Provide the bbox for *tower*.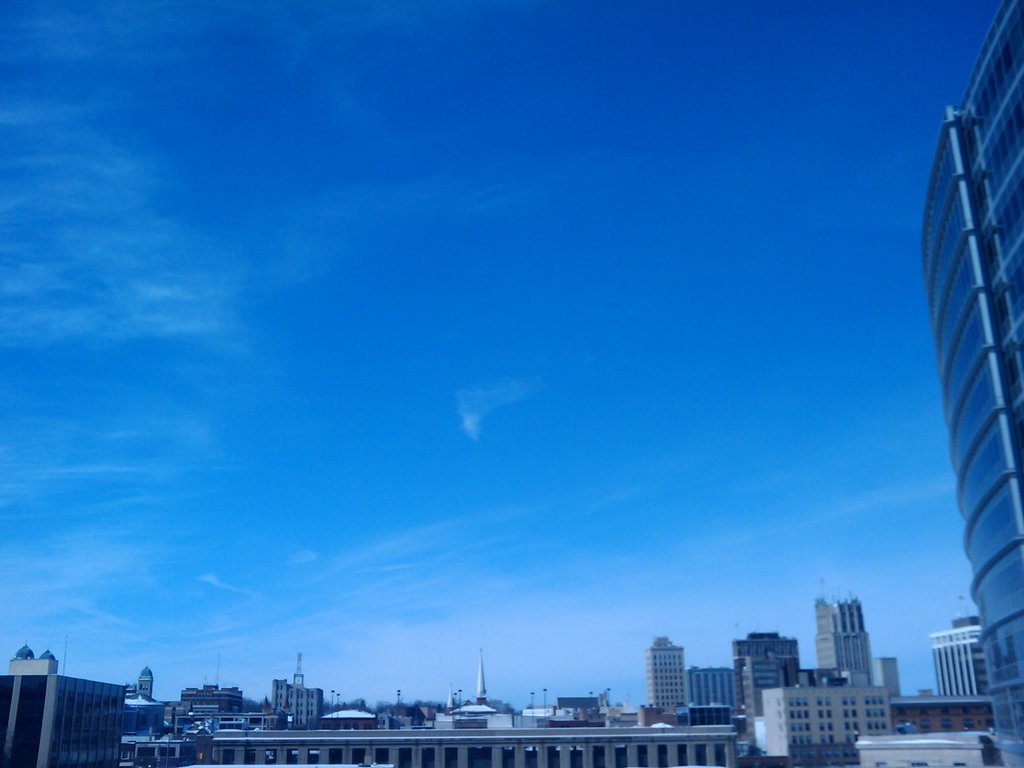
<bbox>735, 637, 806, 729</bbox>.
